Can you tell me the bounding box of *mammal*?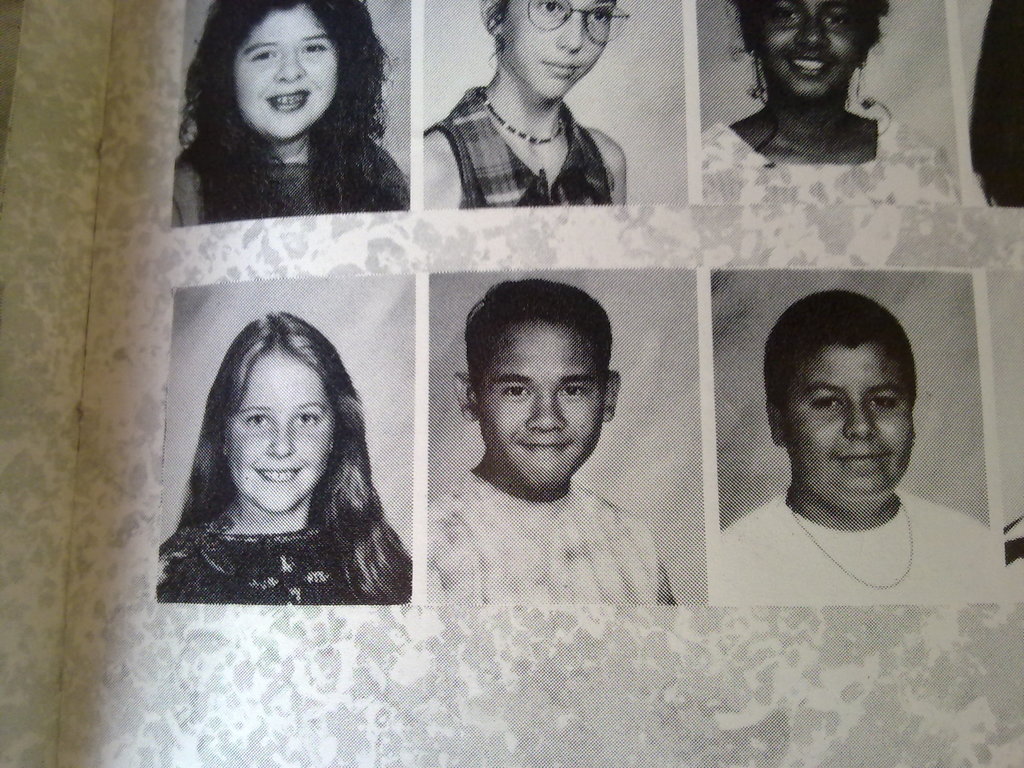
[x1=701, y1=0, x2=949, y2=206].
